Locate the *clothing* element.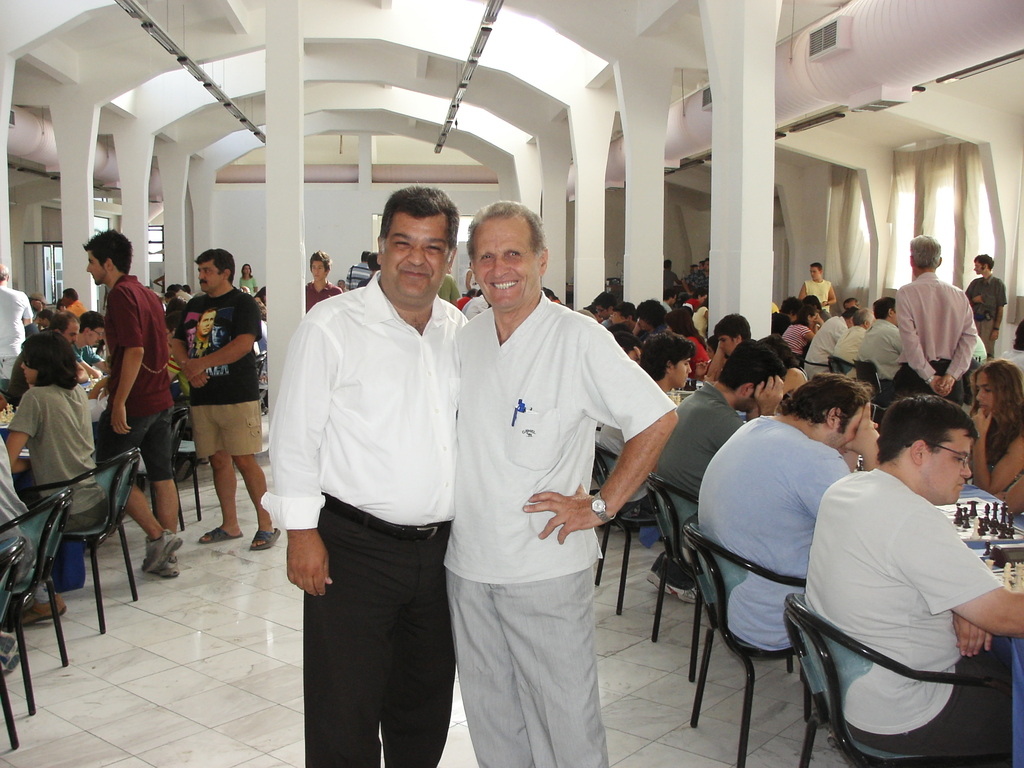
Element bbox: 49:286:79:316.
